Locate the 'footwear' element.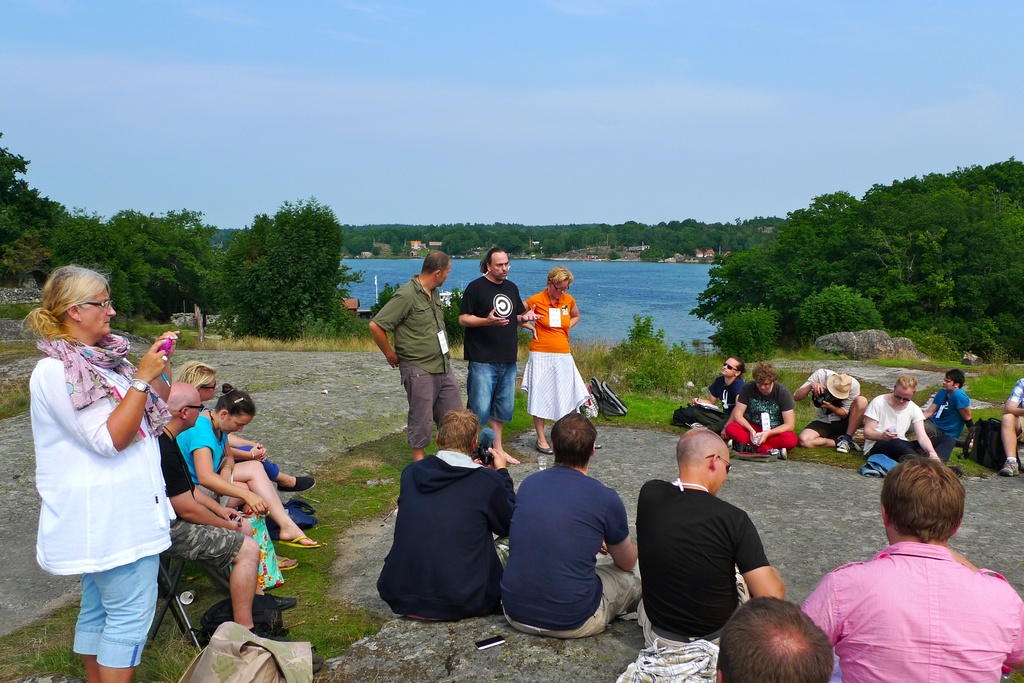
Element bbox: crop(725, 438, 749, 451).
